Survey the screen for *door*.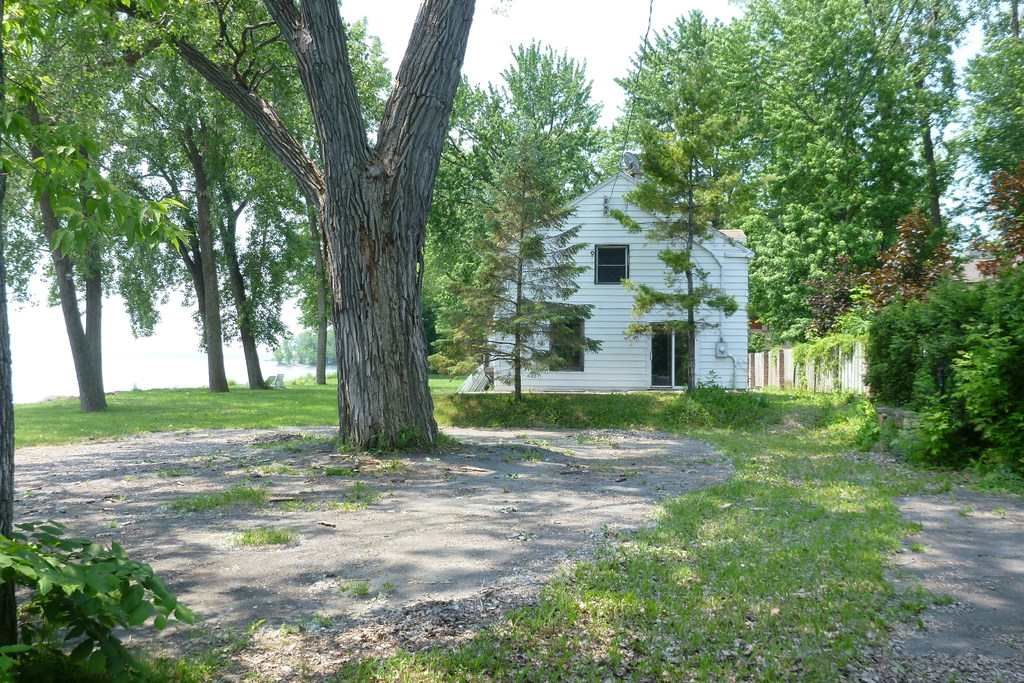
Survey found: [653,324,692,393].
